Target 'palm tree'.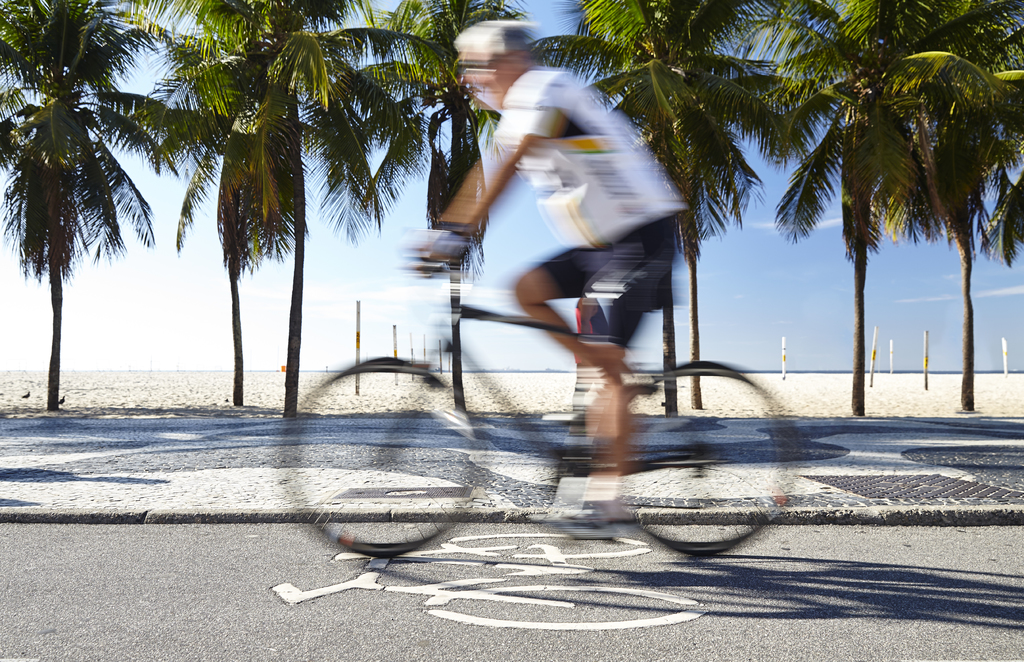
Target region: [164, 0, 280, 400].
